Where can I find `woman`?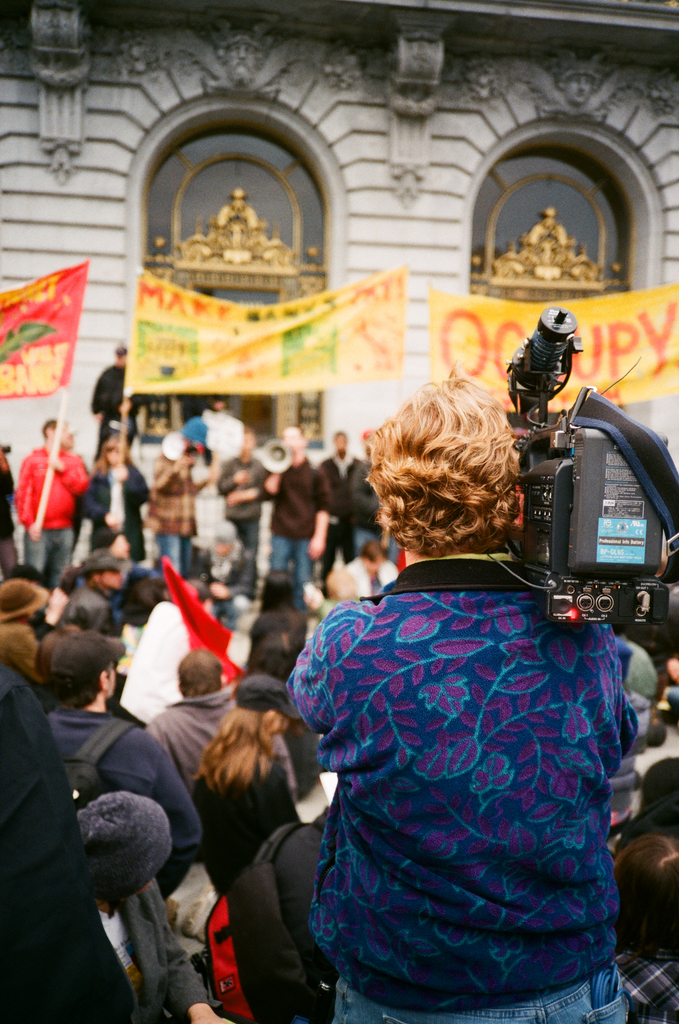
You can find it at bbox=(0, 580, 52, 685).
